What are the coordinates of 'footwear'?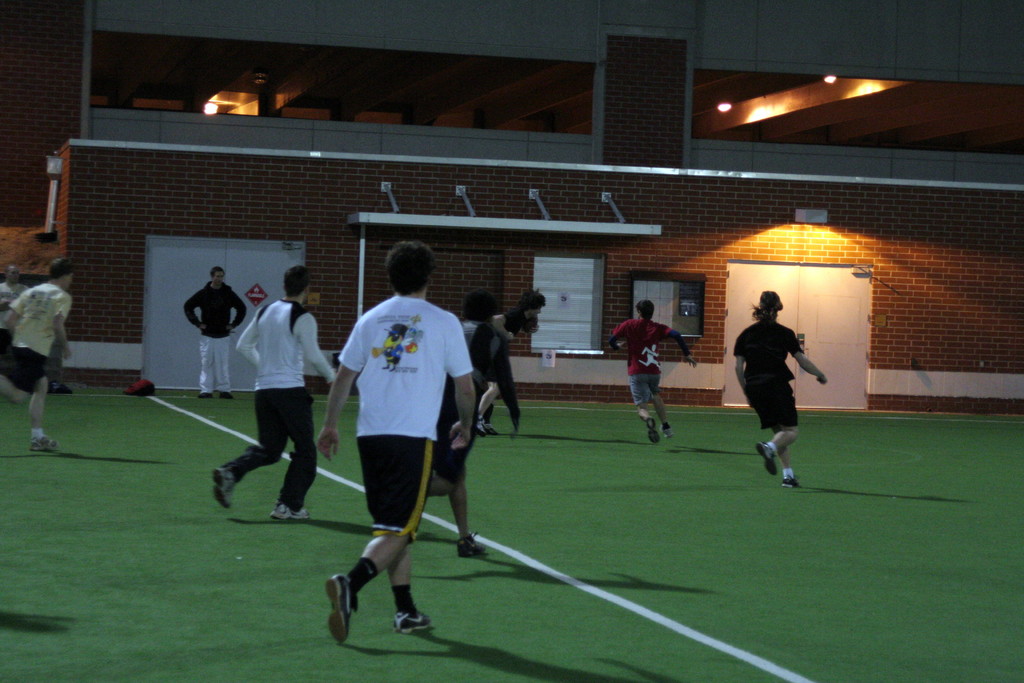
(left=394, top=611, right=430, bottom=636).
